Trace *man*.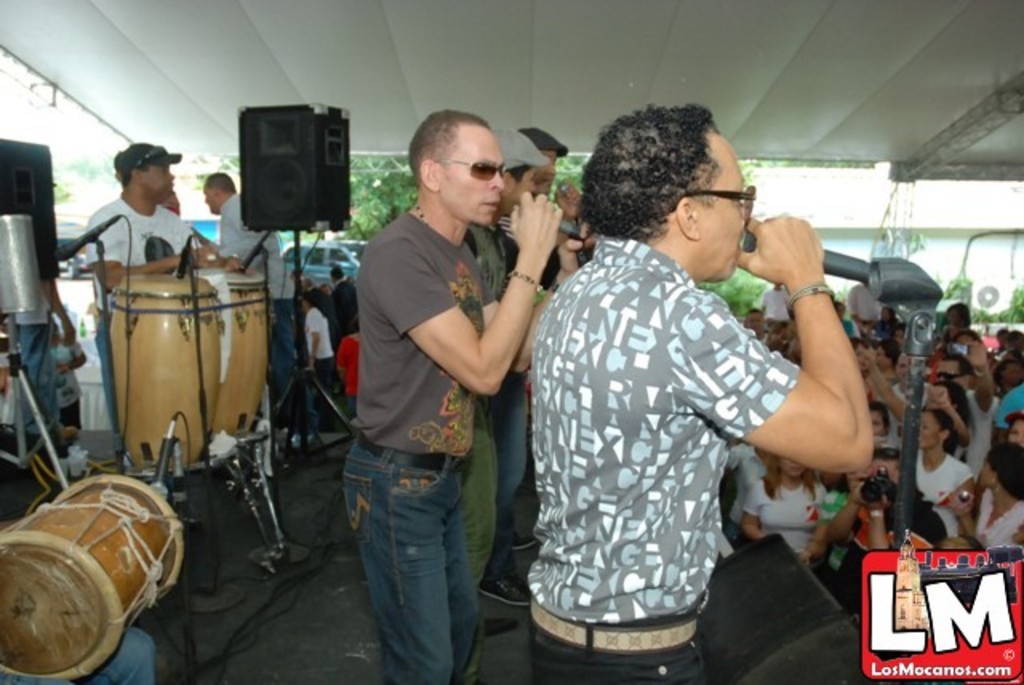
Traced to {"left": 502, "top": 101, "right": 882, "bottom": 647}.
